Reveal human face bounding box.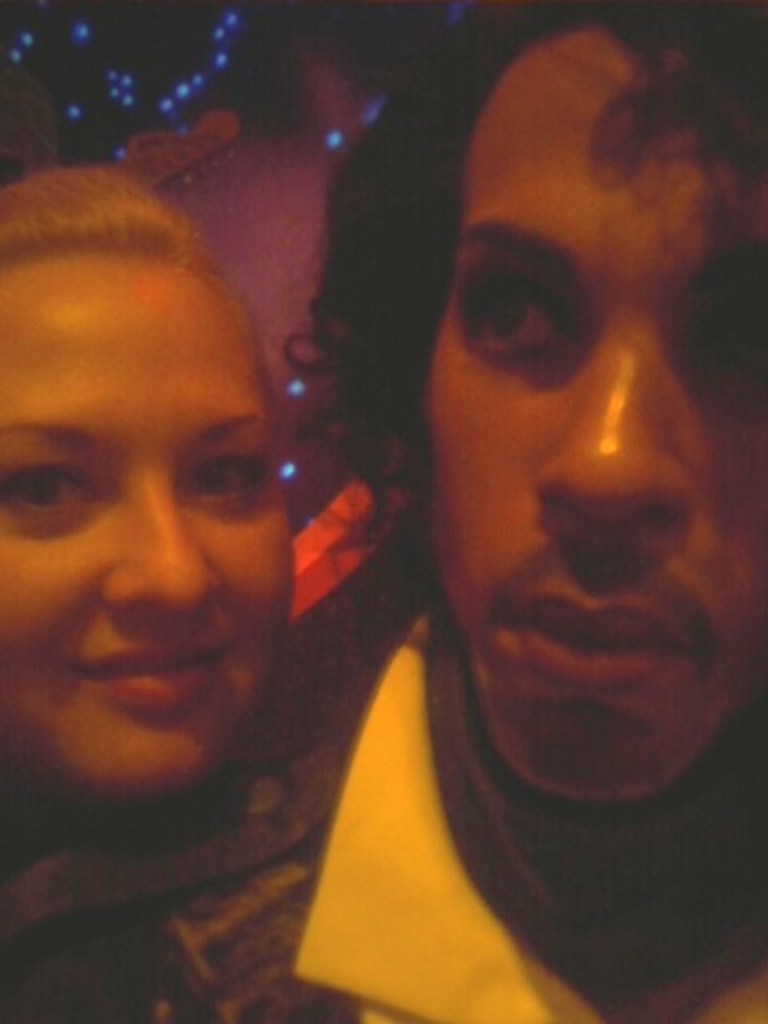
Revealed: 0 258 294 794.
